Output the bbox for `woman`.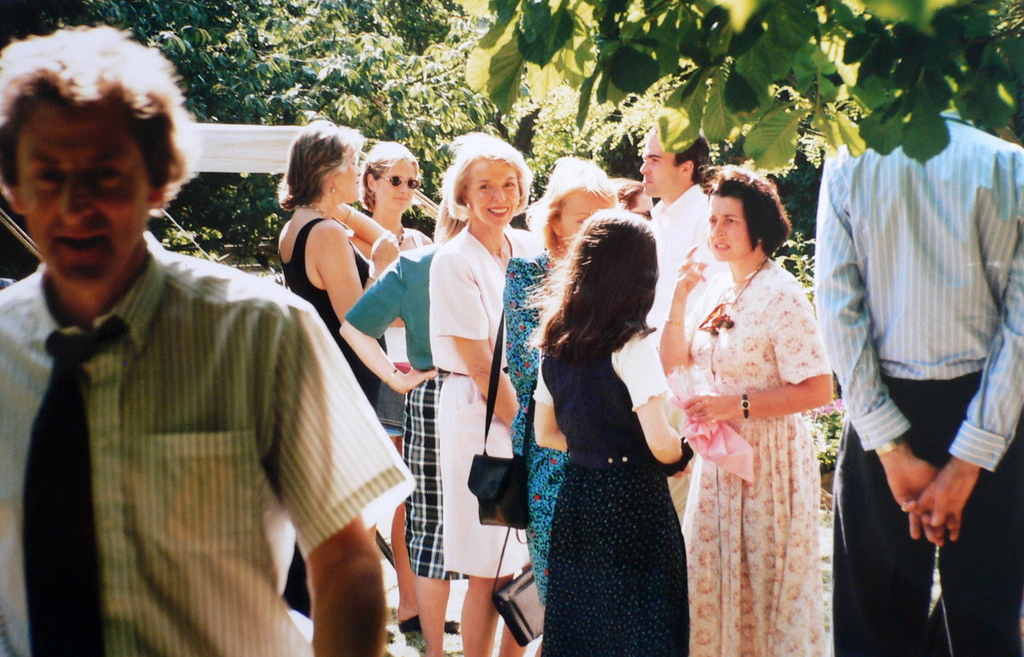
527, 207, 691, 656.
